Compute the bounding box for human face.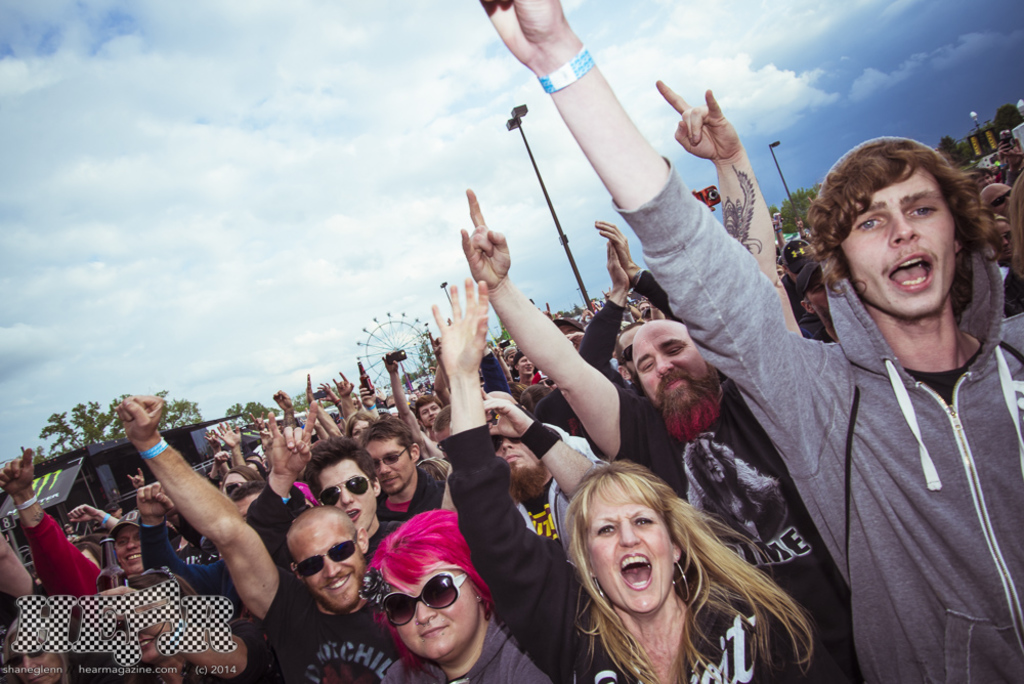
bbox=(586, 480, 676, 613).
